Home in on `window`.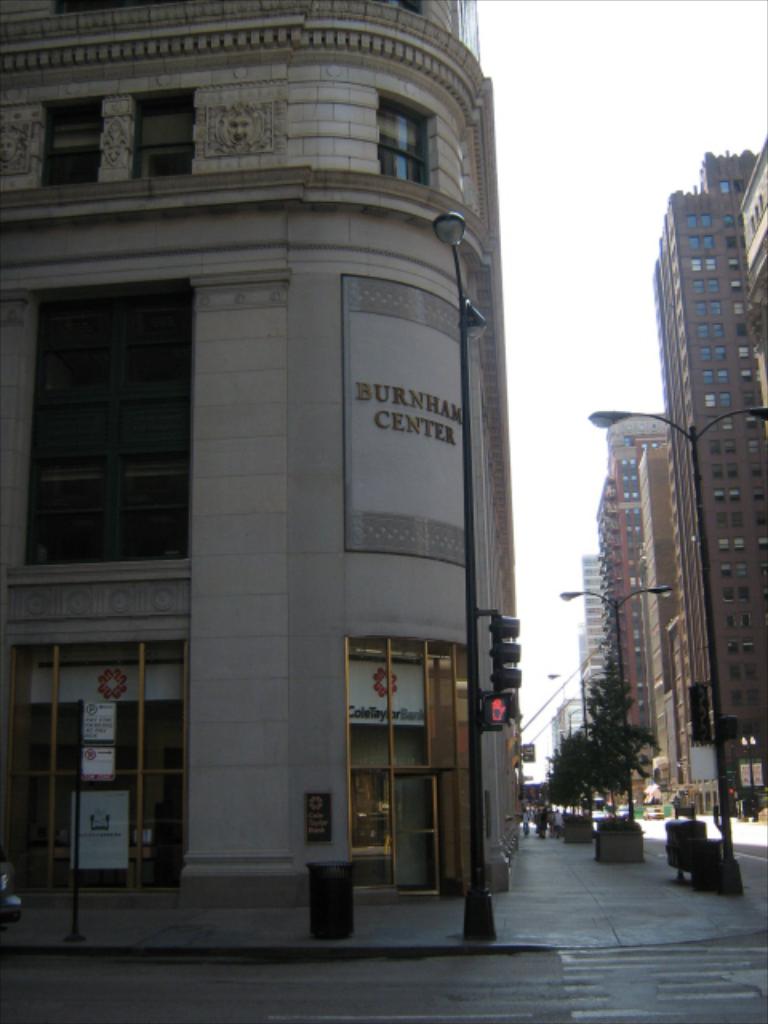
Homed in at box(376, 90, 448, 182).
